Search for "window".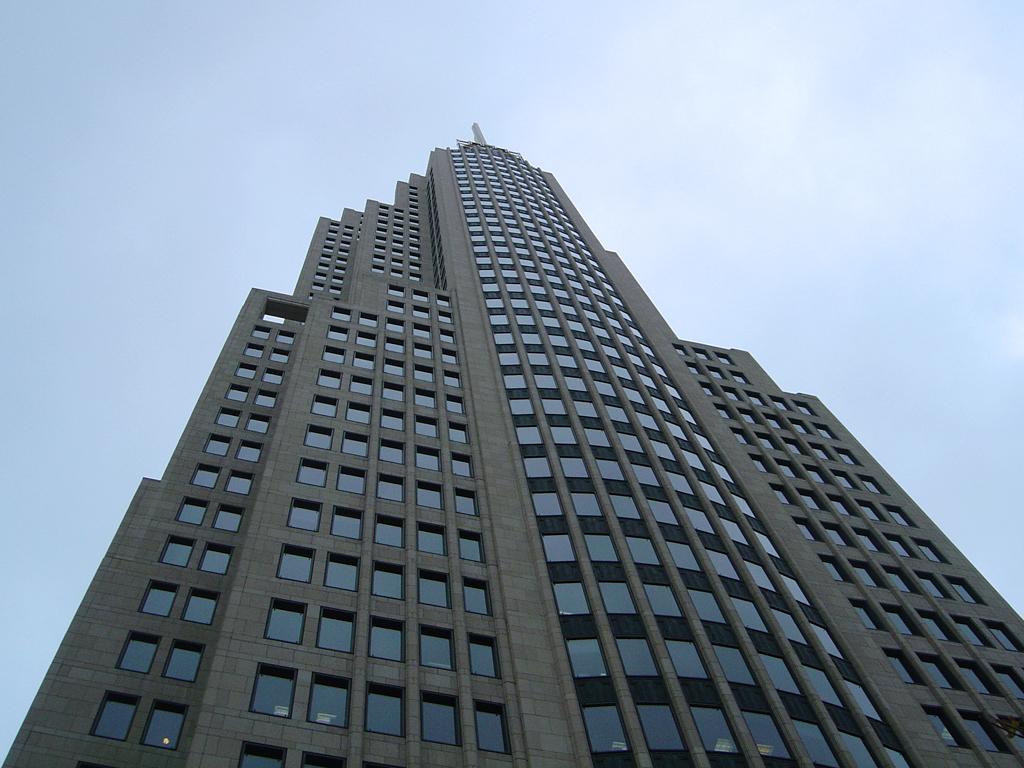
Found at 889,563,914,596.
